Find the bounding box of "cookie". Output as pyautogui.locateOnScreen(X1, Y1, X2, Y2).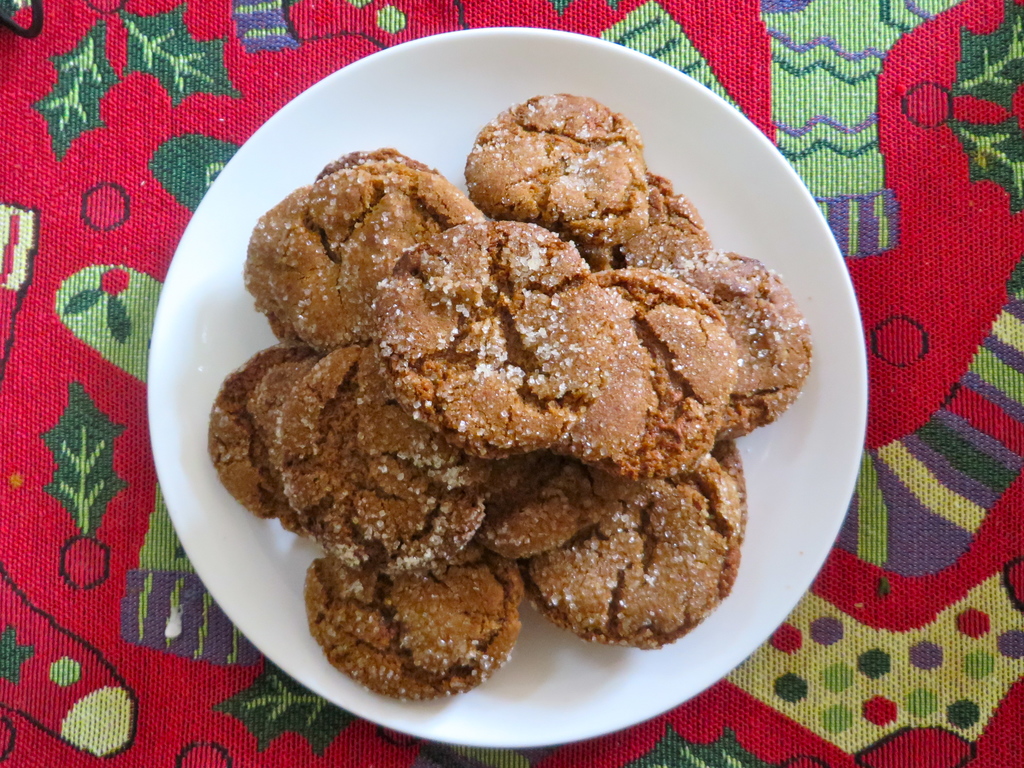
pyautogui.locateOnScreen(272, 339, 487, 580).
